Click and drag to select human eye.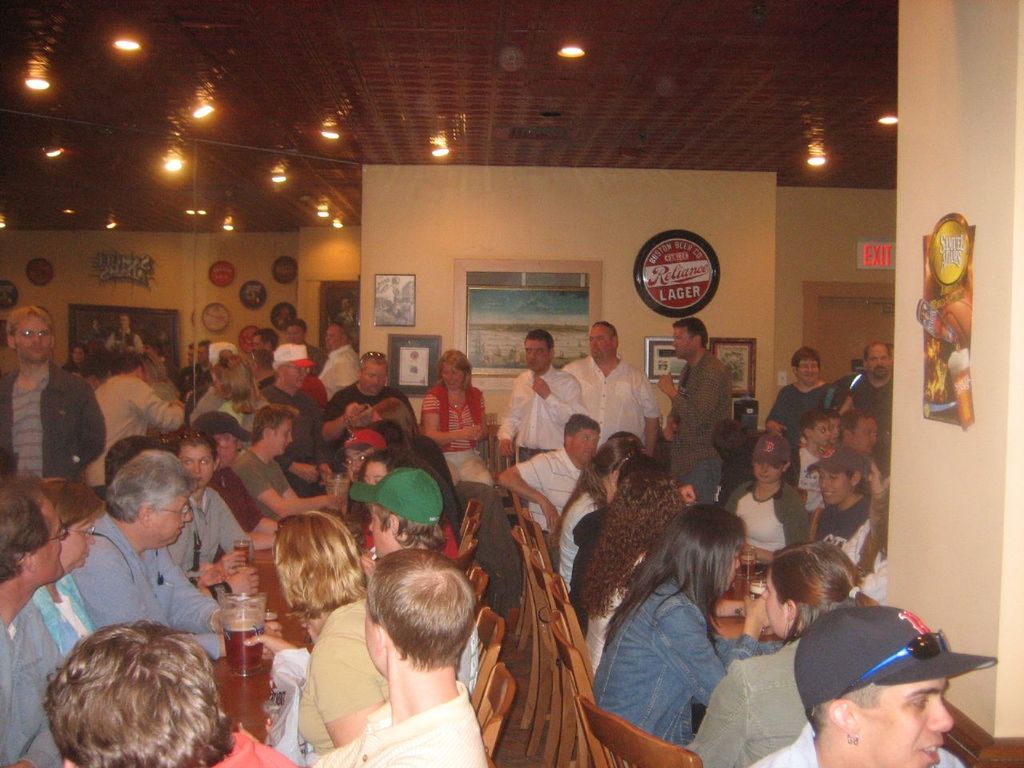
Selection: bbox(907, 697, 930, 713).
